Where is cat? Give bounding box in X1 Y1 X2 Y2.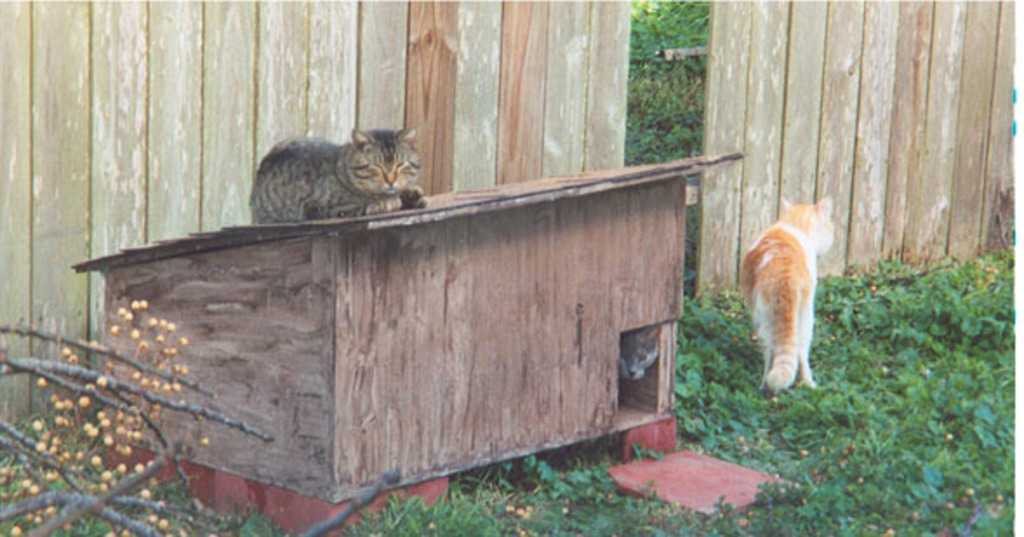
621 330 659 384.
